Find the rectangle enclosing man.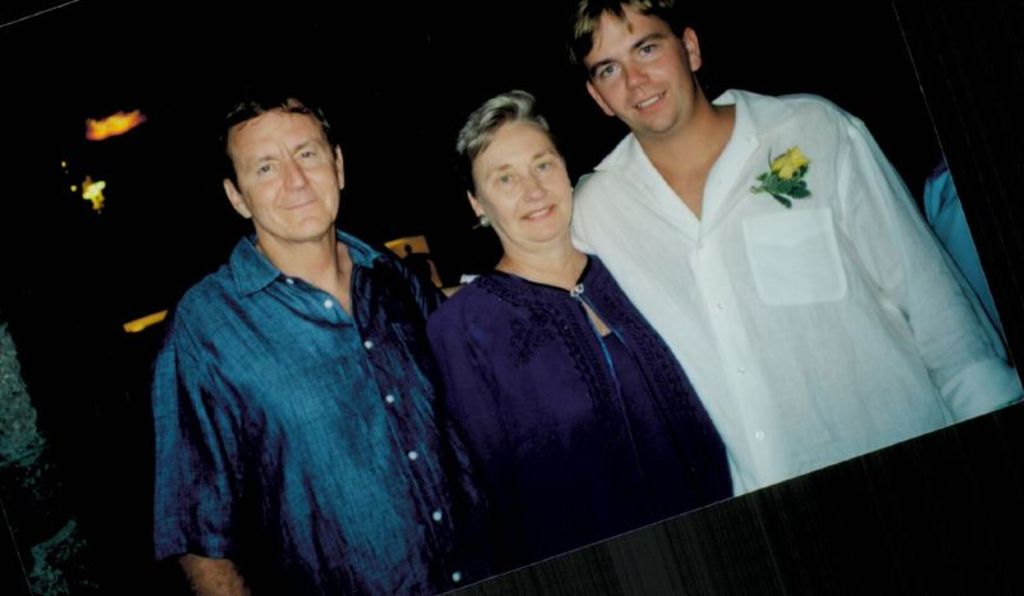
{"left": 421, "top": 90, "right": 735, "bottom": 564}.
